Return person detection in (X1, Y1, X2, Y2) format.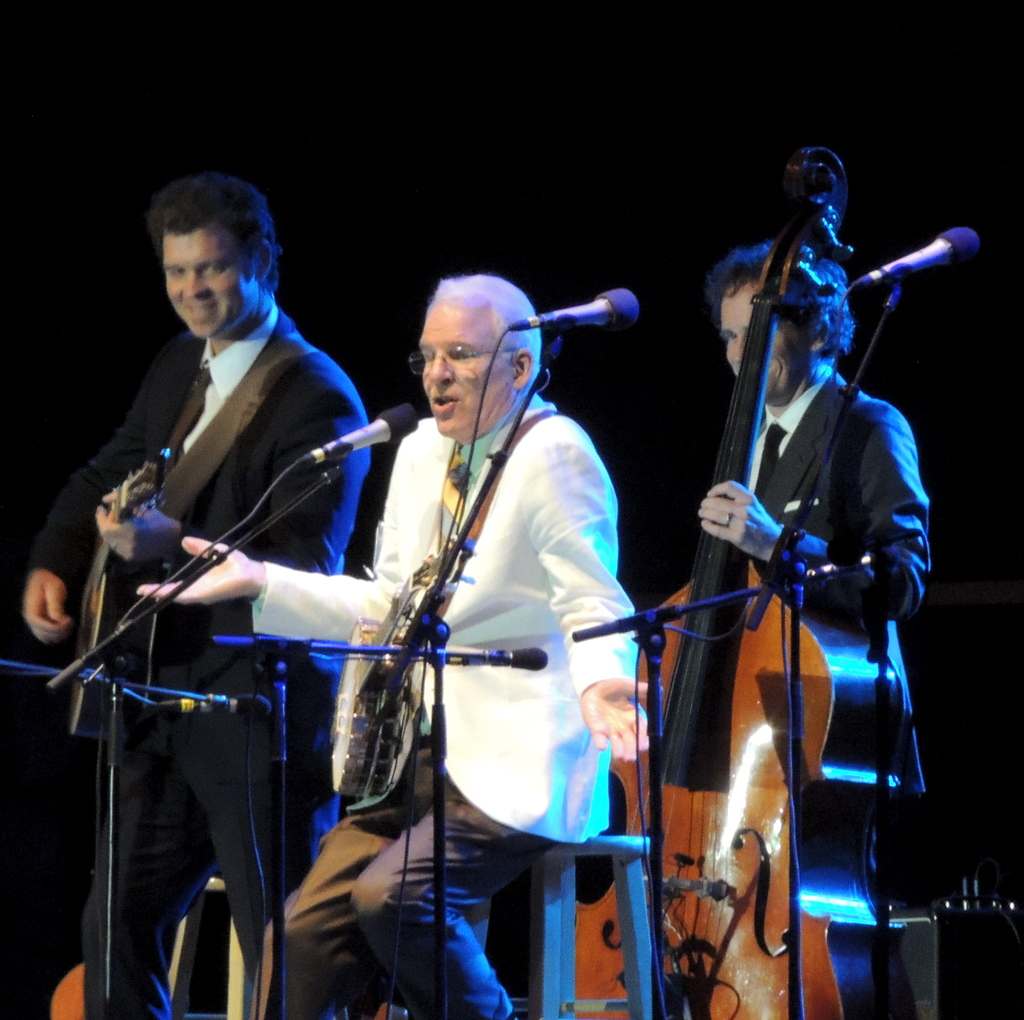
(696, 236, 934, 848).
